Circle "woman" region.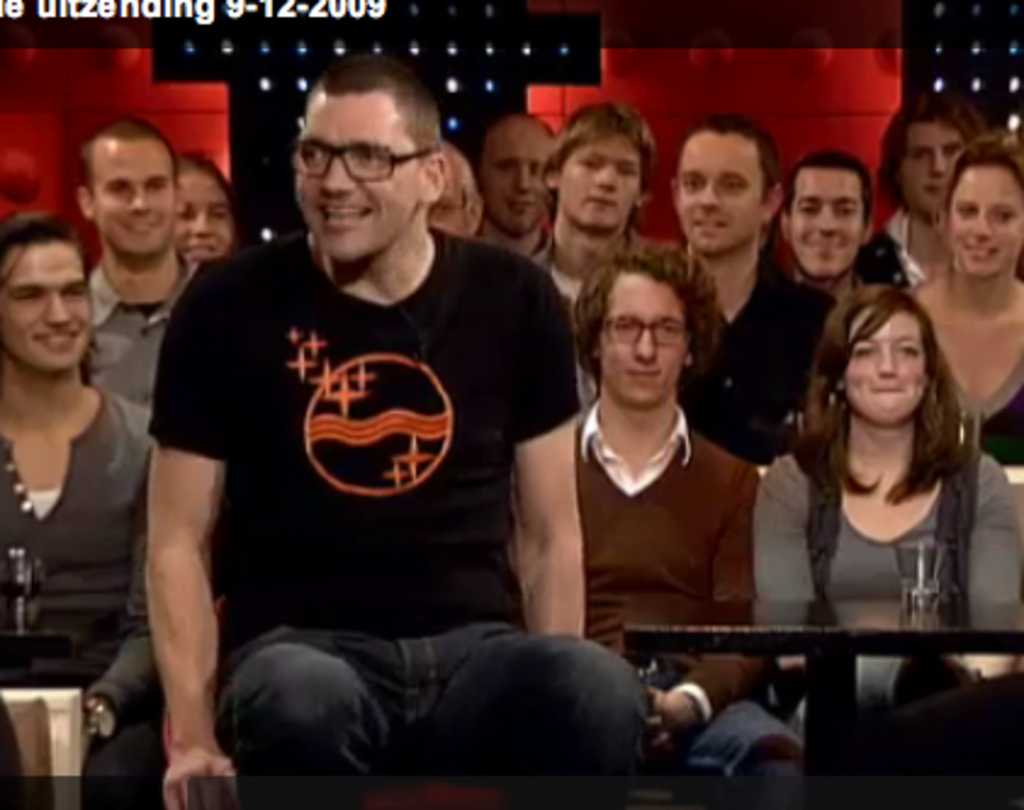
Region: Rect(893, 131, 1022, 496).
